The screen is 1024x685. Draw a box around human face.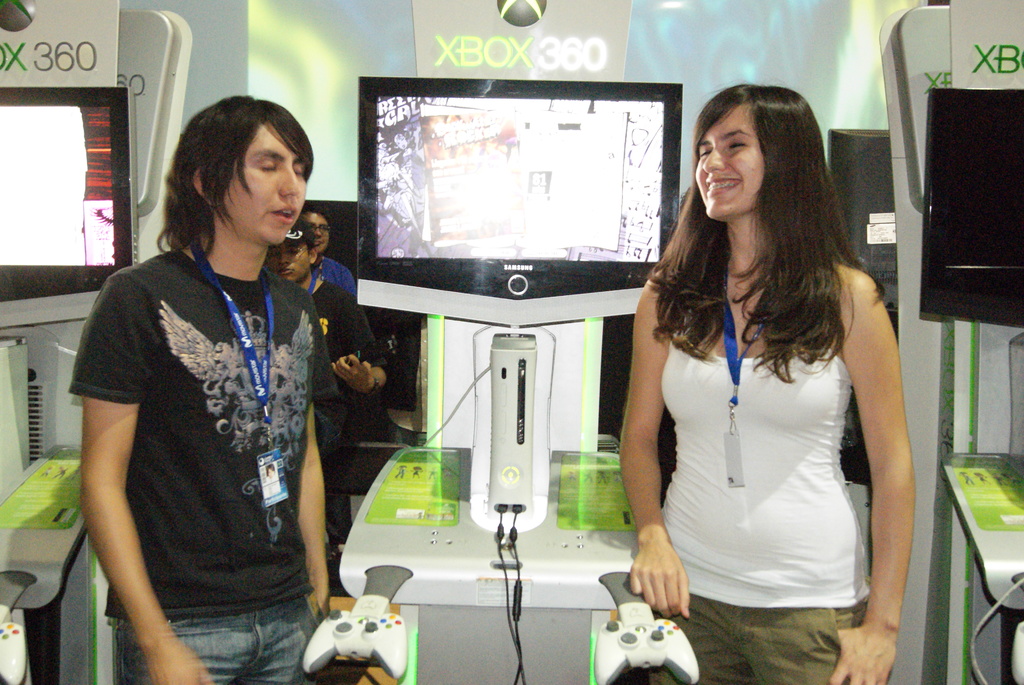
detection(218, 116, 309, 252).
